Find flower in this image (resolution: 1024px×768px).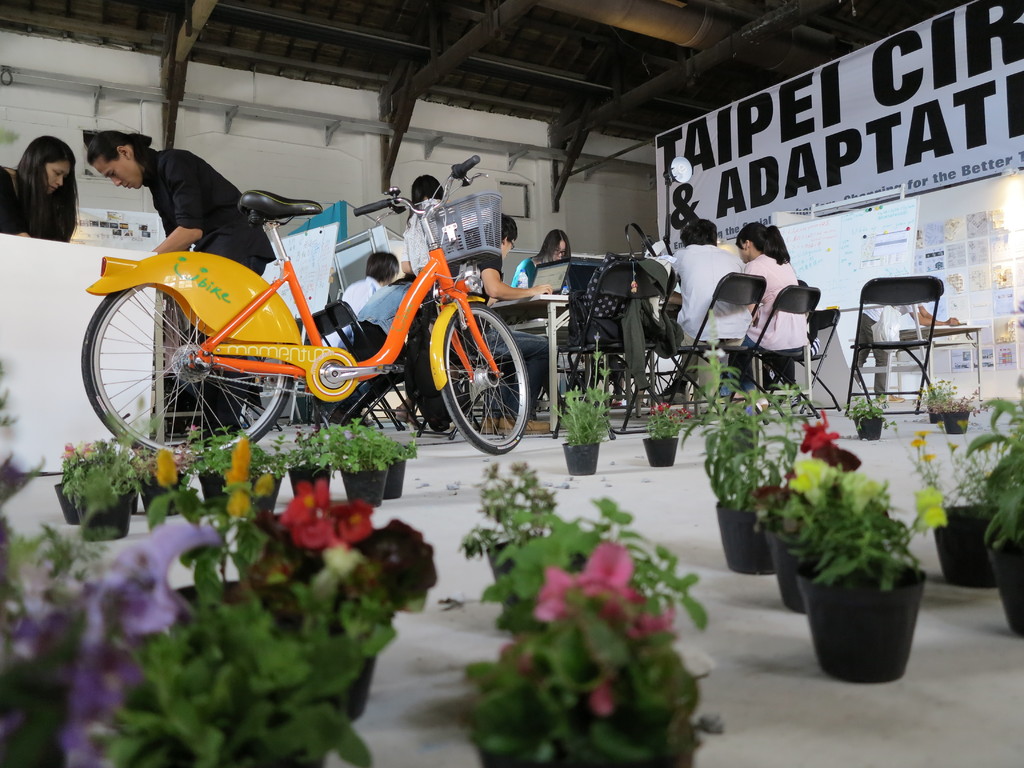
<box>651,400,671,416</box>.
